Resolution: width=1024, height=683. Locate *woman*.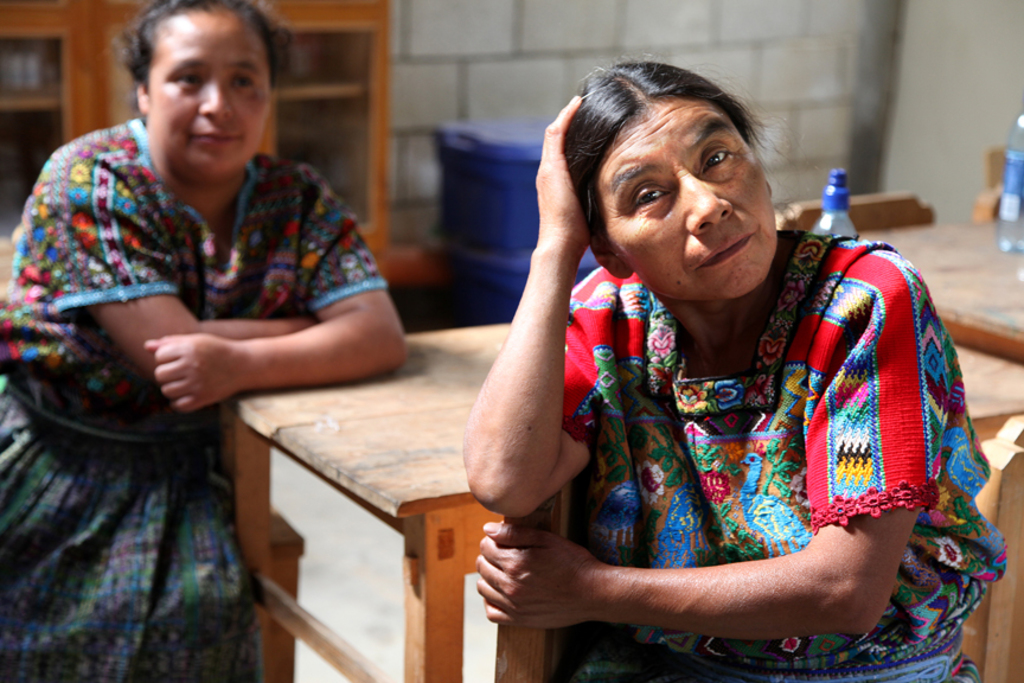
x1=0, y1=0, x2=407, y2=678.
